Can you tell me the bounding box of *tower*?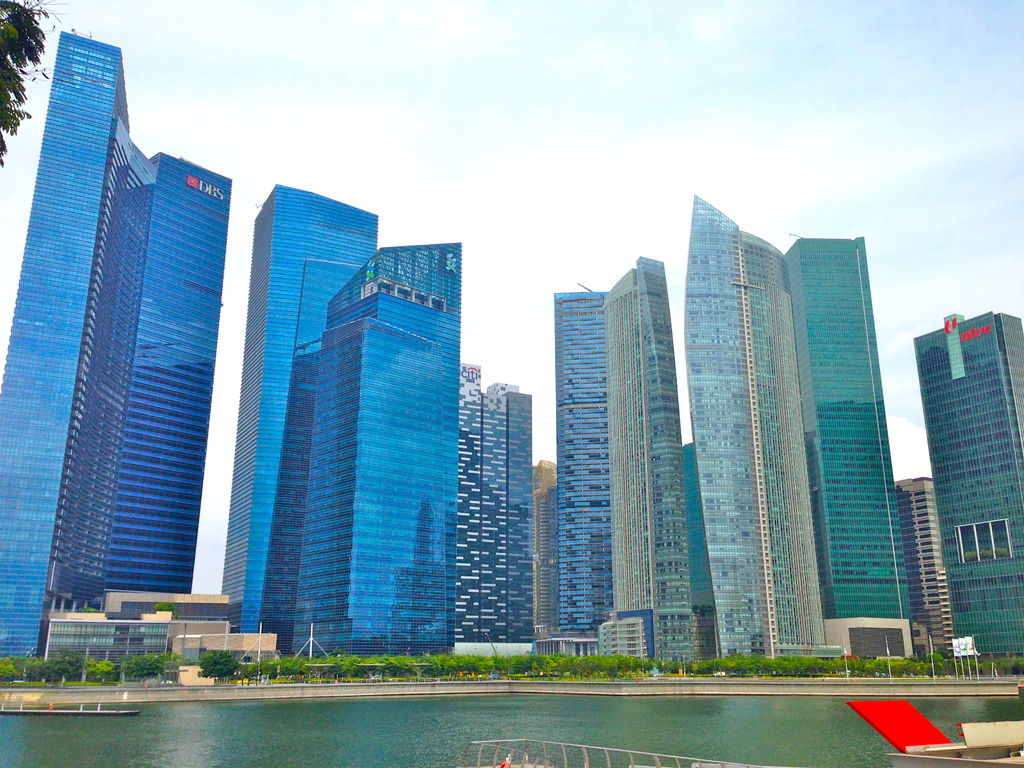
[297,239,462,659].
